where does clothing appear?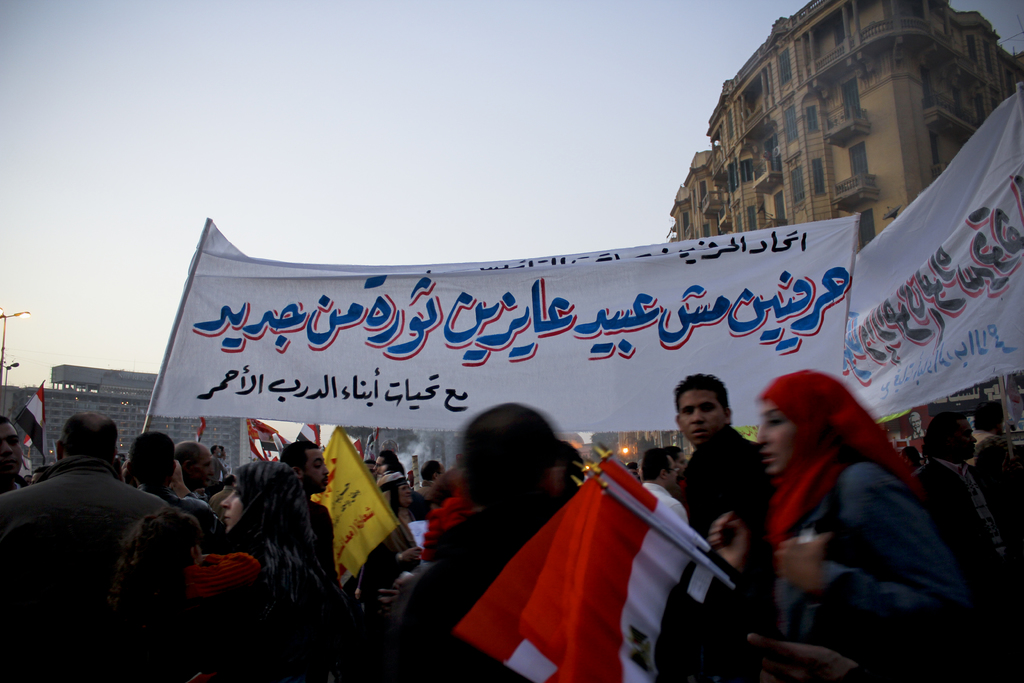
Appears at (x1=682, y1=415, x2=774, y2=682).
